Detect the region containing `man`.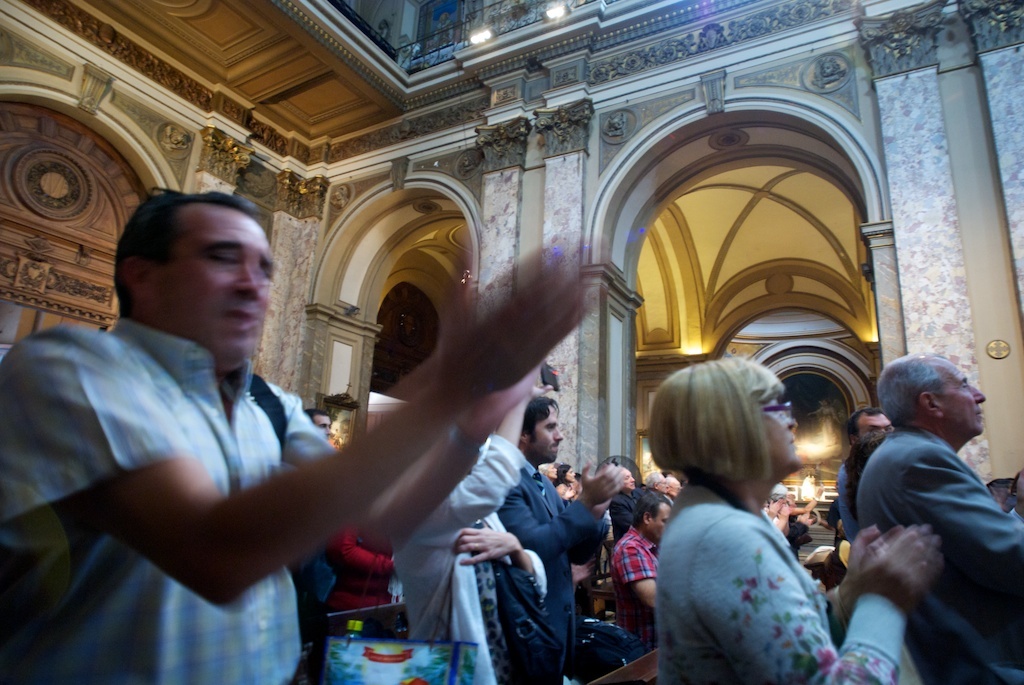
x1=614 y1=494 x2=663 y2=680.
